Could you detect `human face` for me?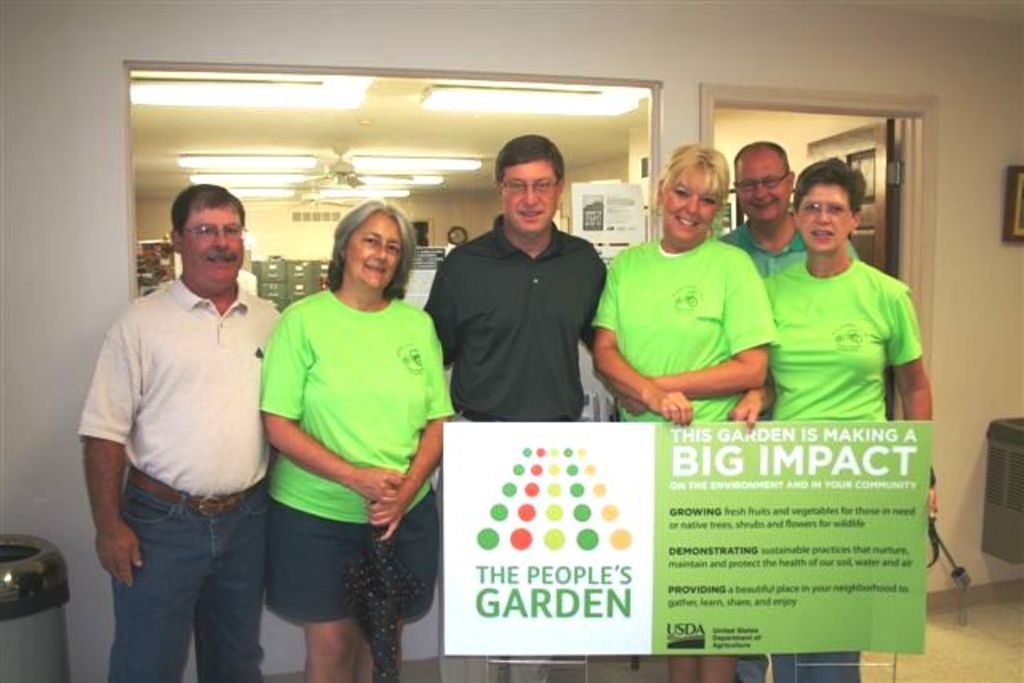
Detection result: crop(662, 168, 718, 240).
